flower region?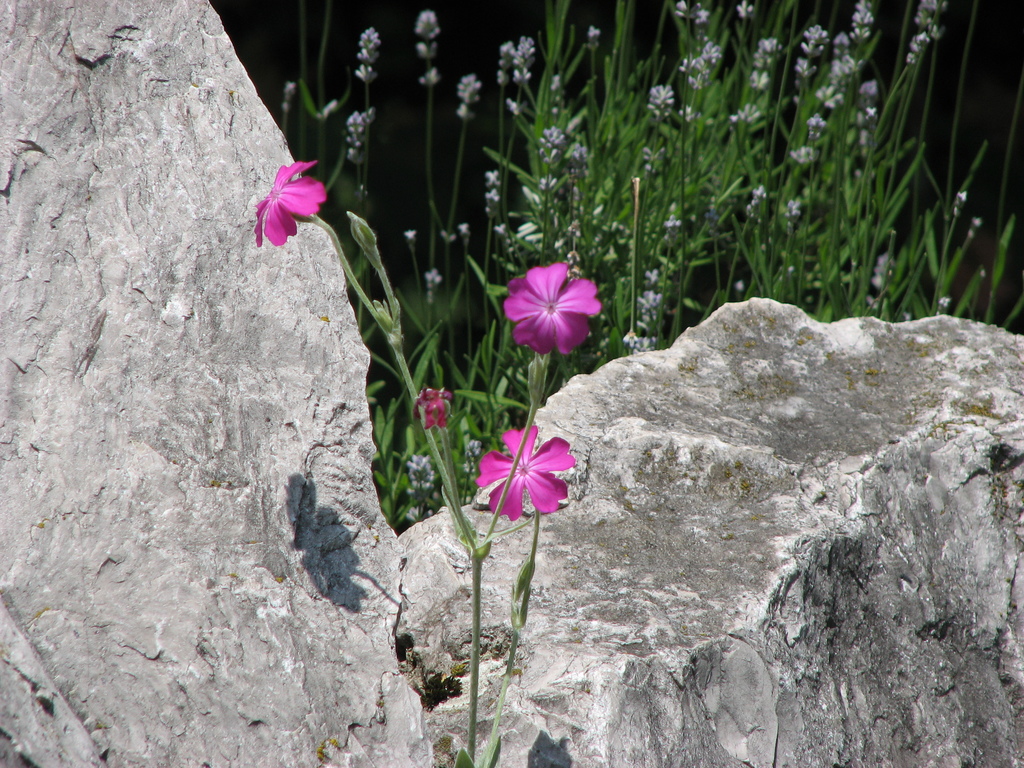
l=499, t=36, r=514, b=86
